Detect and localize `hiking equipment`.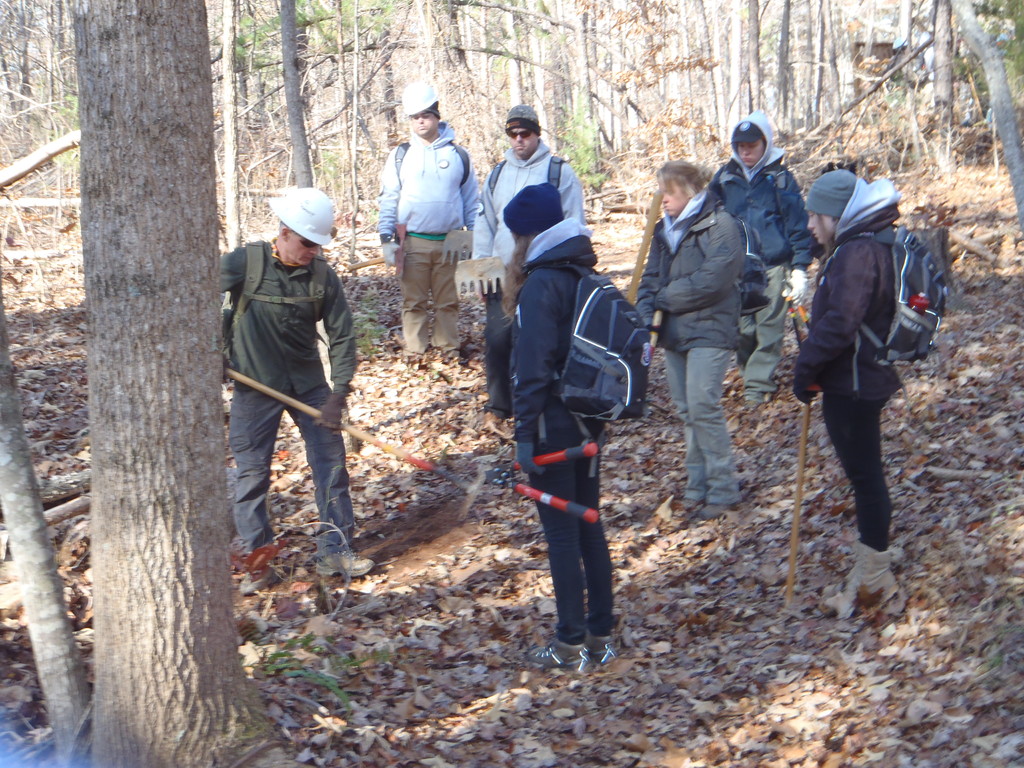
Localized at x1=268 y1=193 x2=332 y2=241.
